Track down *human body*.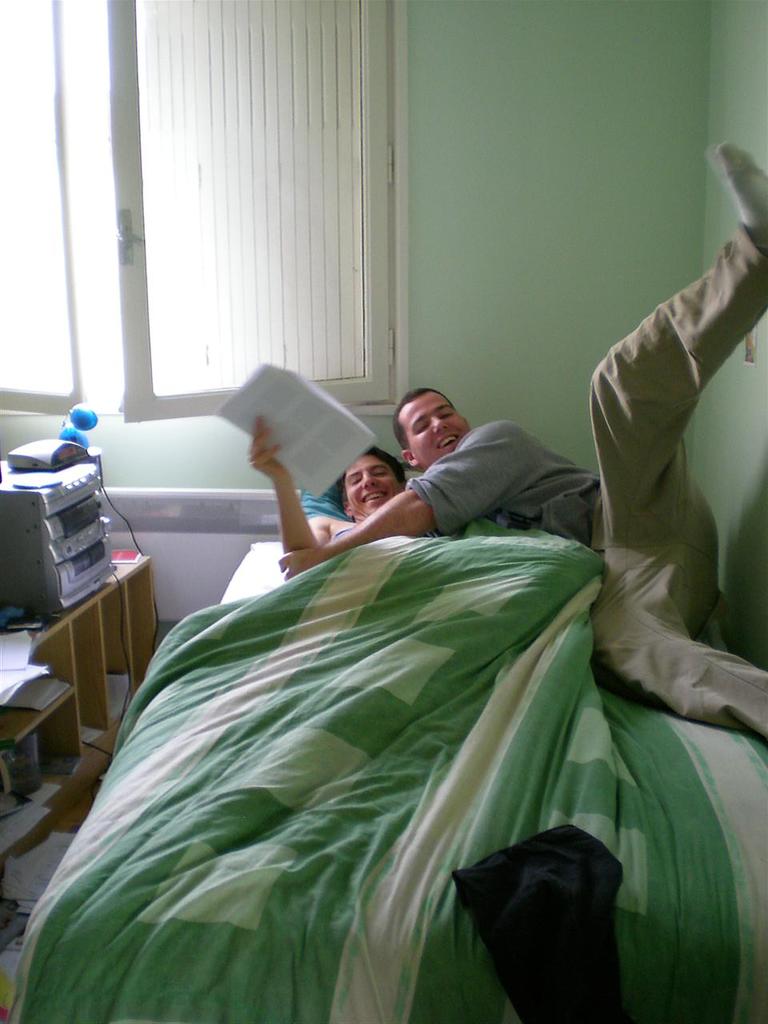
Tracked to bbox=(282, 144, 767, 741).
